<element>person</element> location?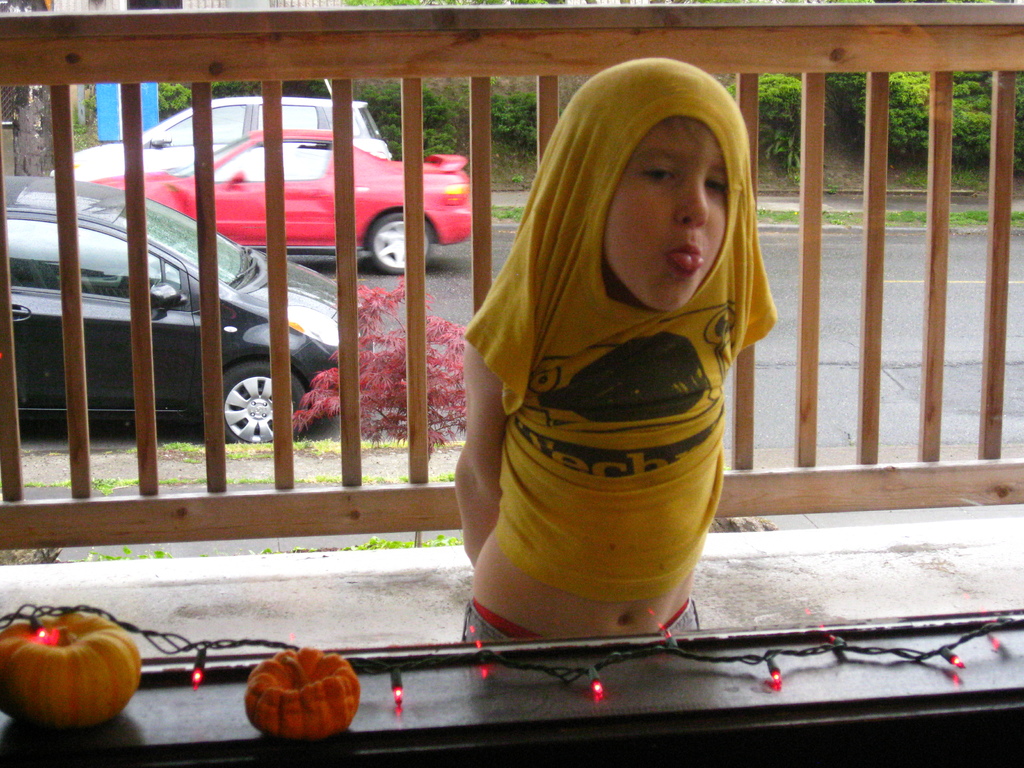
locate(449, 56, 778, 648)
